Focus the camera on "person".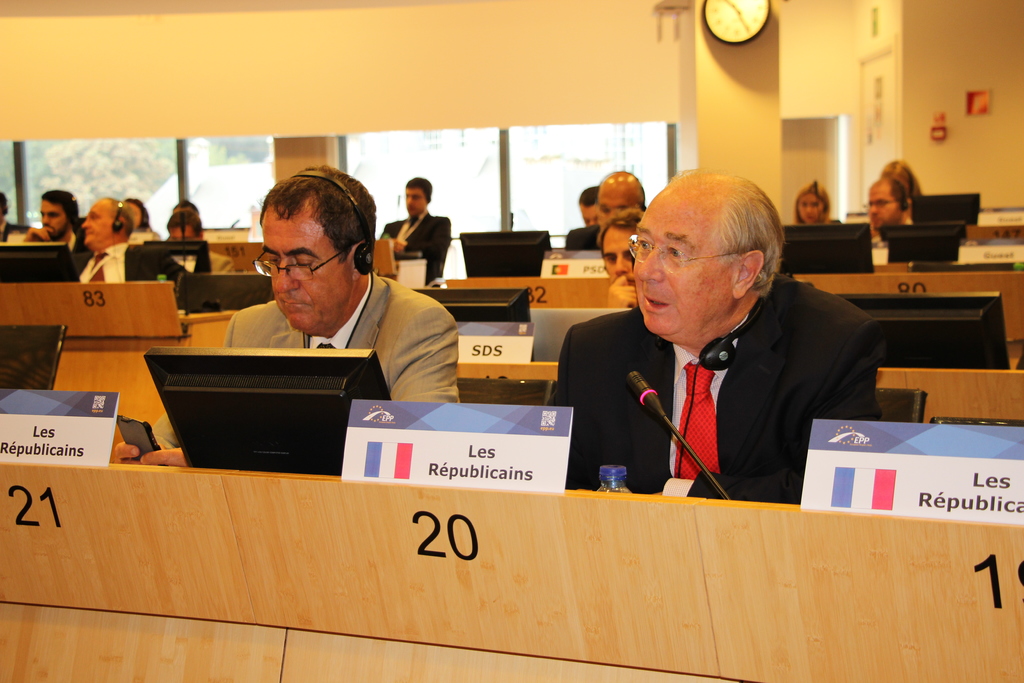
Focus region: left=169, top=208, right=240, bottom=275.
